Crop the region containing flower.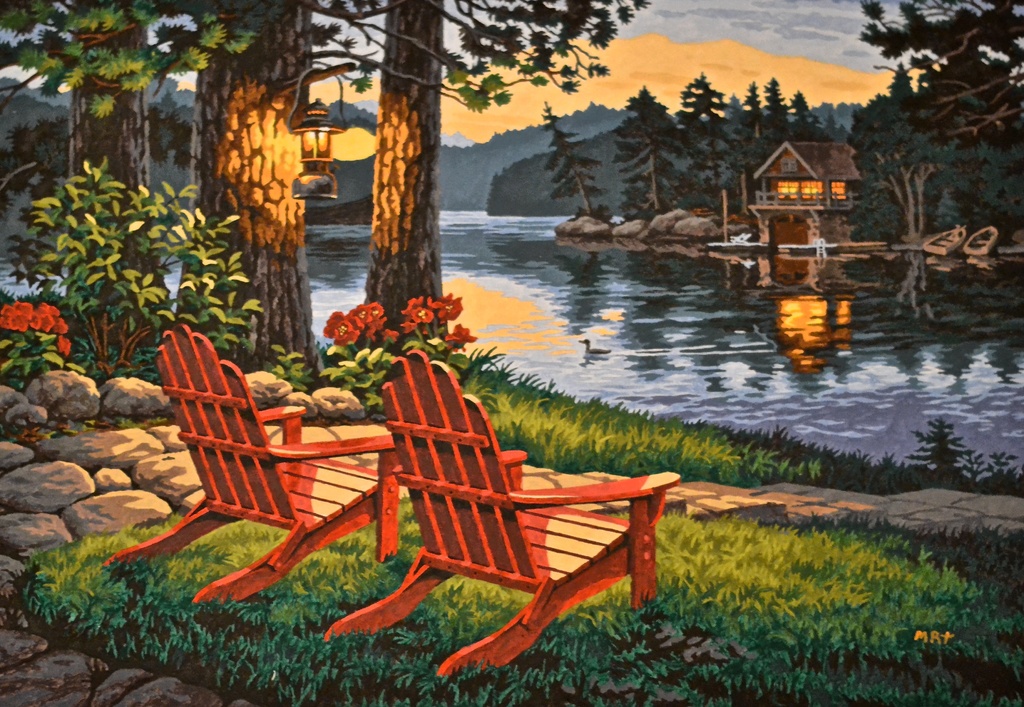
Crop region: locate(410, 311, 431, 329).
